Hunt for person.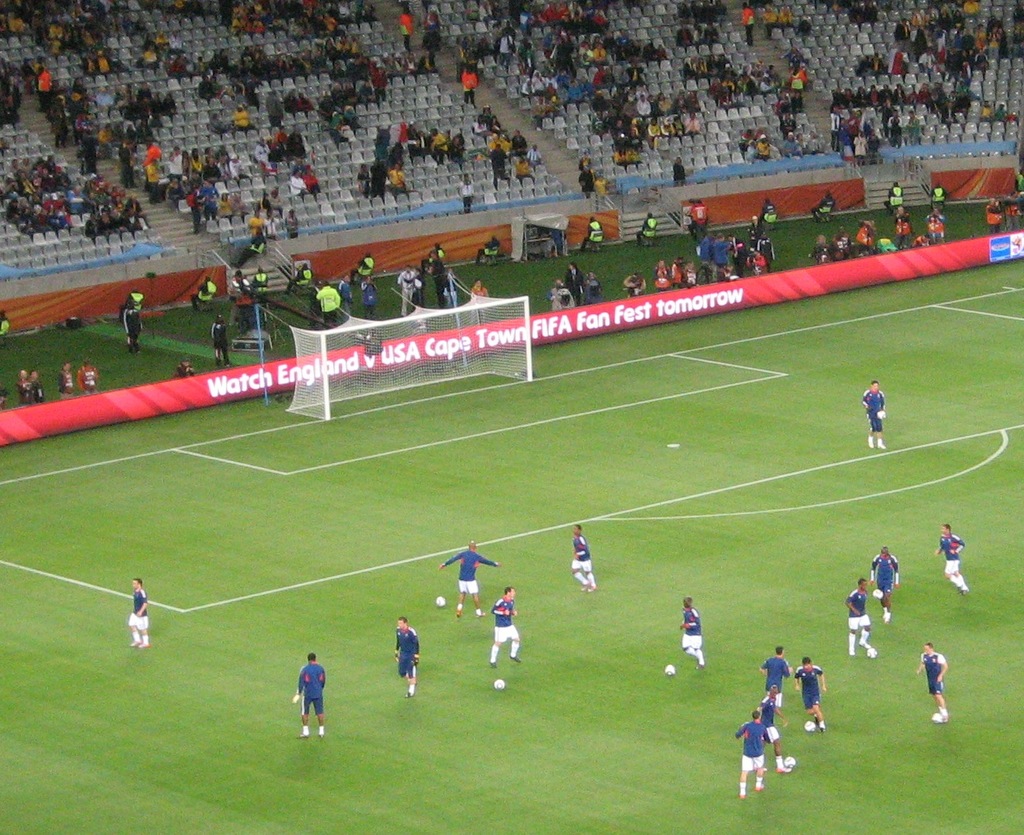
Hunted down at locate(568, 520, 598, 591).
